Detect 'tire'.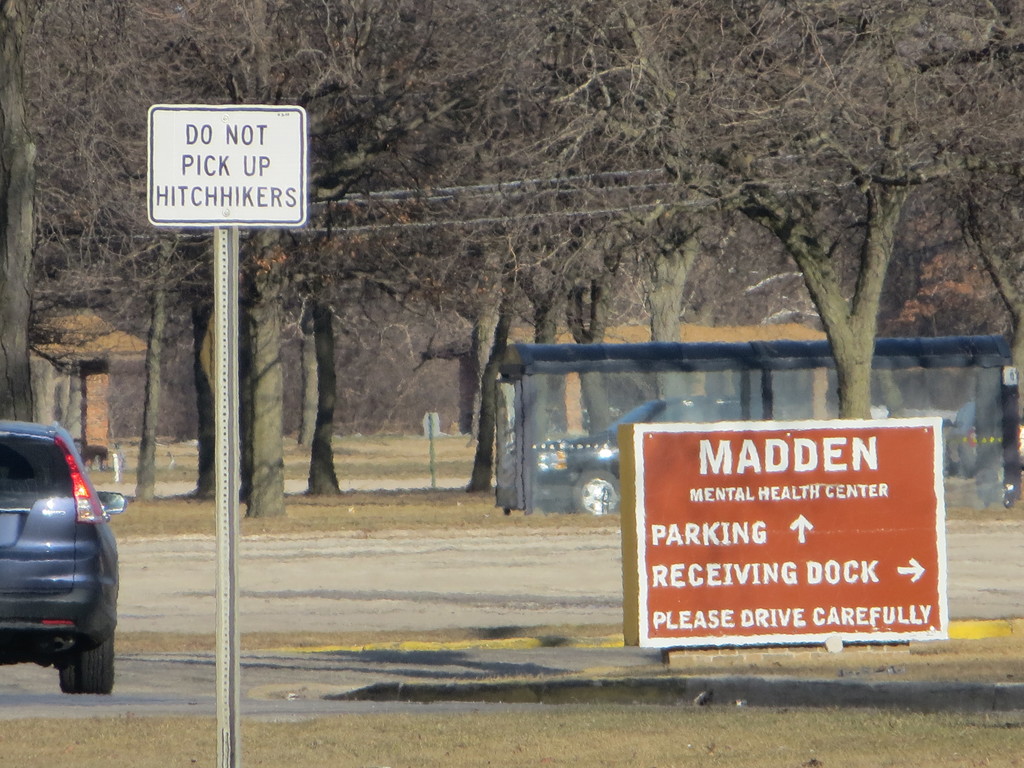
Detected at {"left": 573, "top": 468, "right": 620, "bottom": 514}.
